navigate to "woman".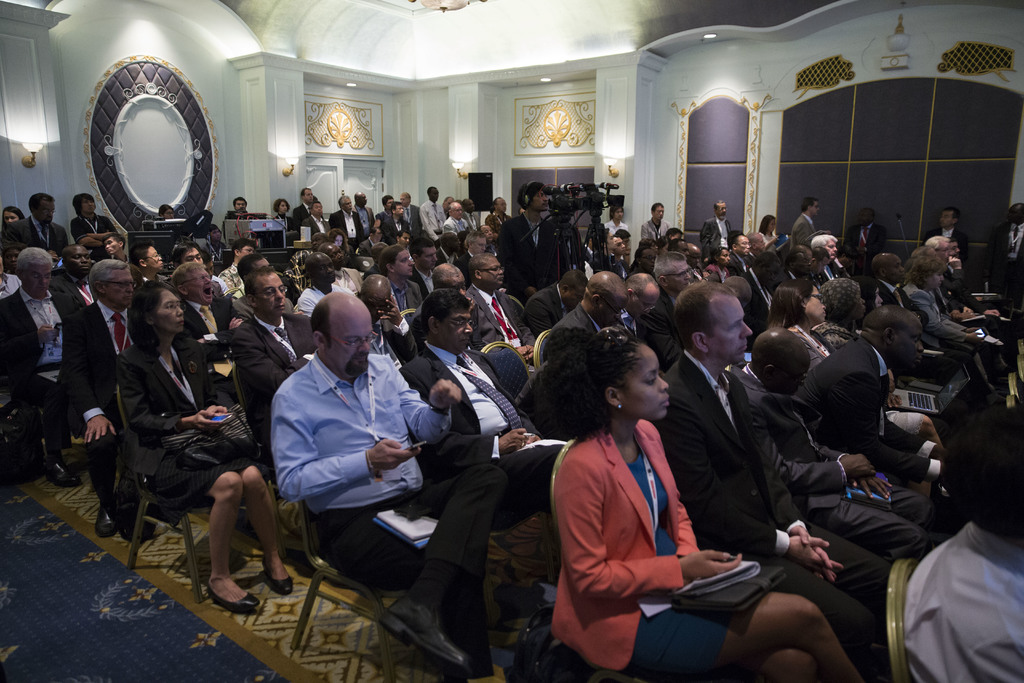
Navigation target: bbox=(819, 279, 867, 347).
